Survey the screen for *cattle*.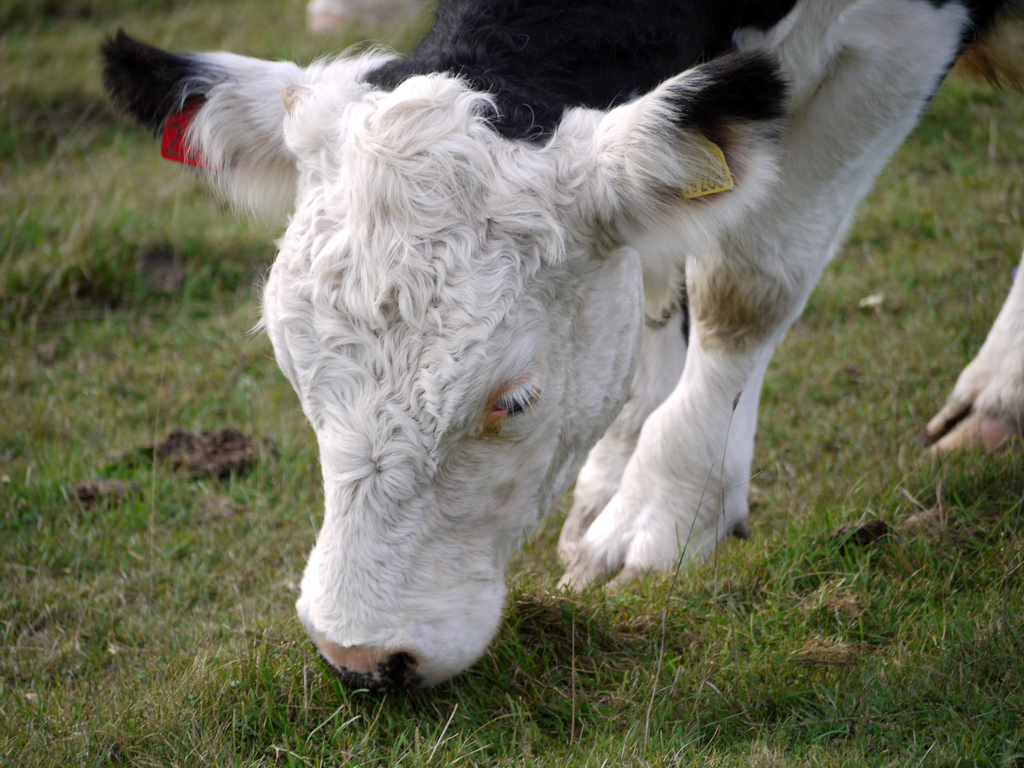
Survey found: x1=86, y1=0, x2=900, y2=733.
